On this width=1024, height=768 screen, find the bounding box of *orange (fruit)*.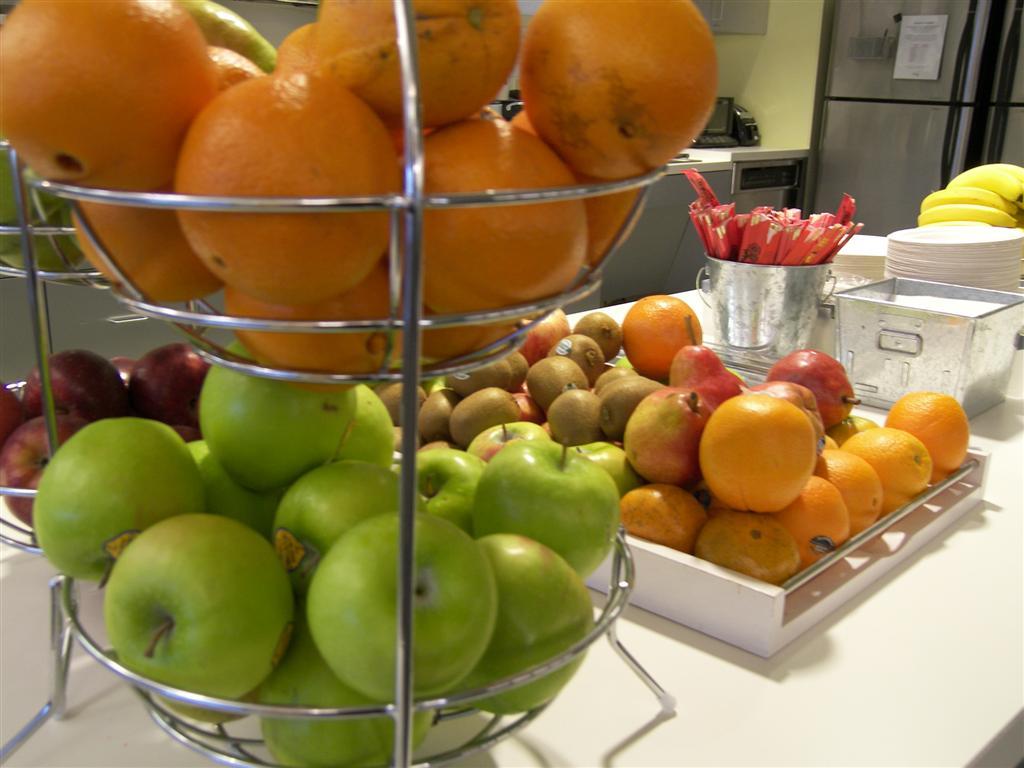
Bounding box: bbox=[695, 515, 795, 585].
